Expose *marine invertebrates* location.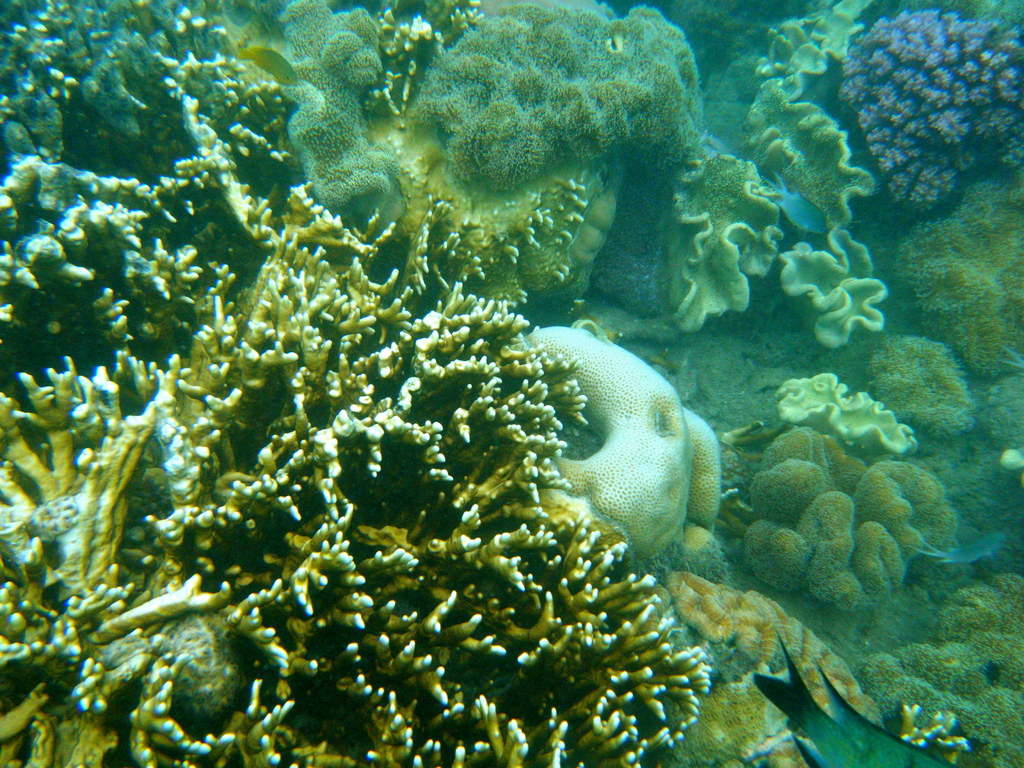
Exposed at (735, 0, 928, 214).
